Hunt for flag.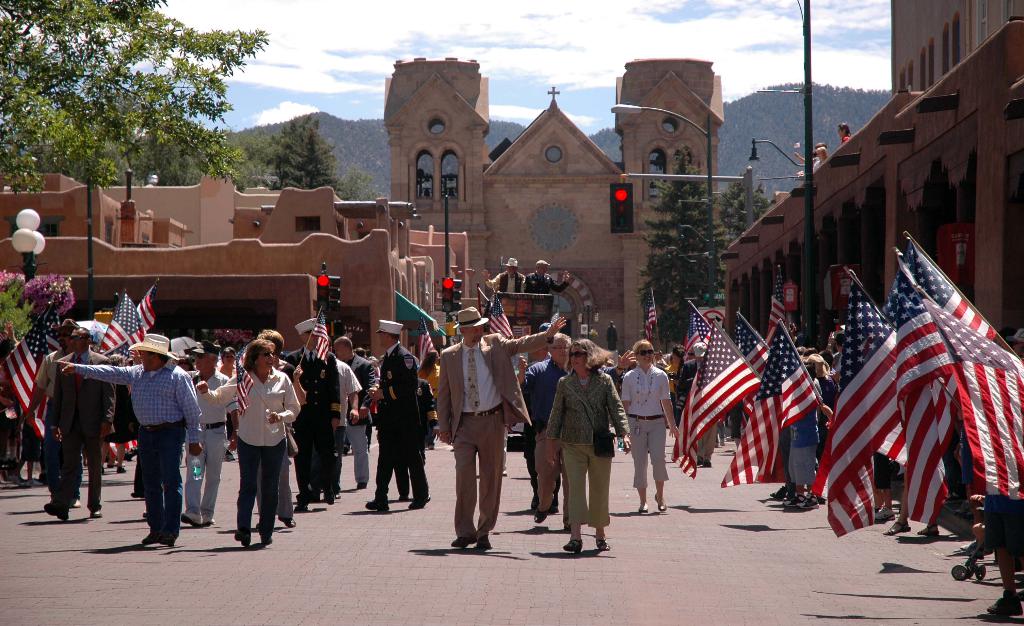
Hunted down at crop(481, 288, 515, 345).
